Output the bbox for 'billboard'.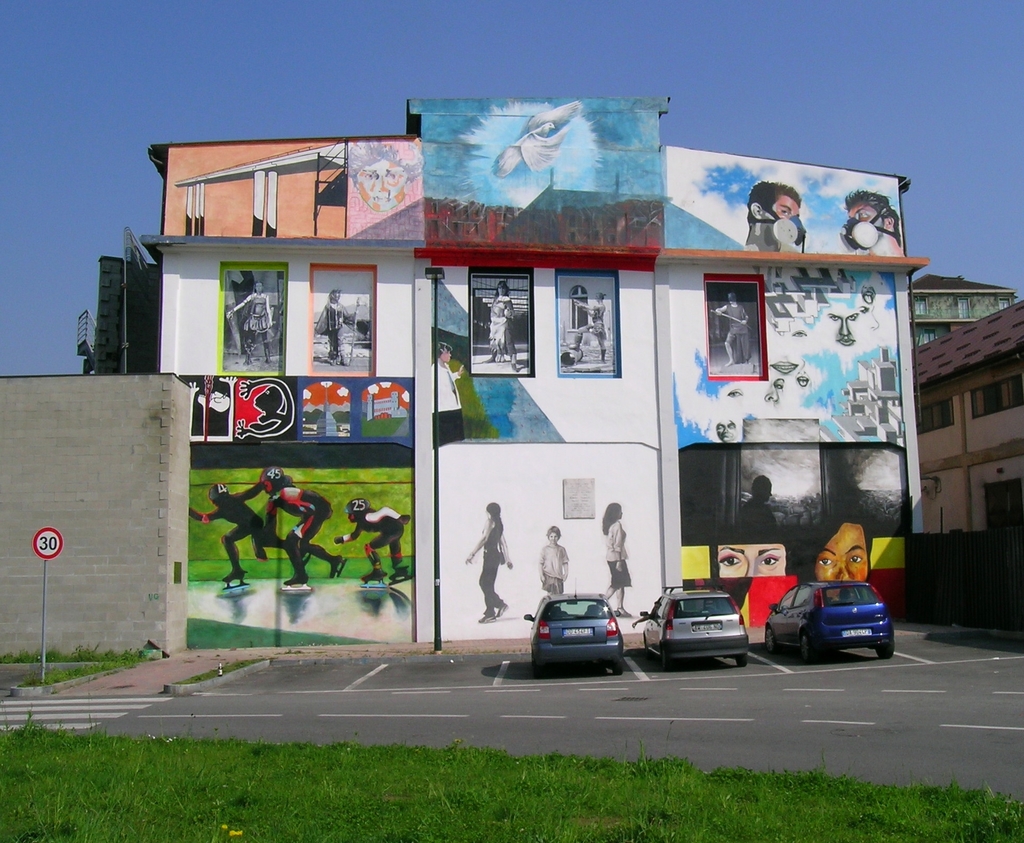
Rect(306, 263, 374, 380).
